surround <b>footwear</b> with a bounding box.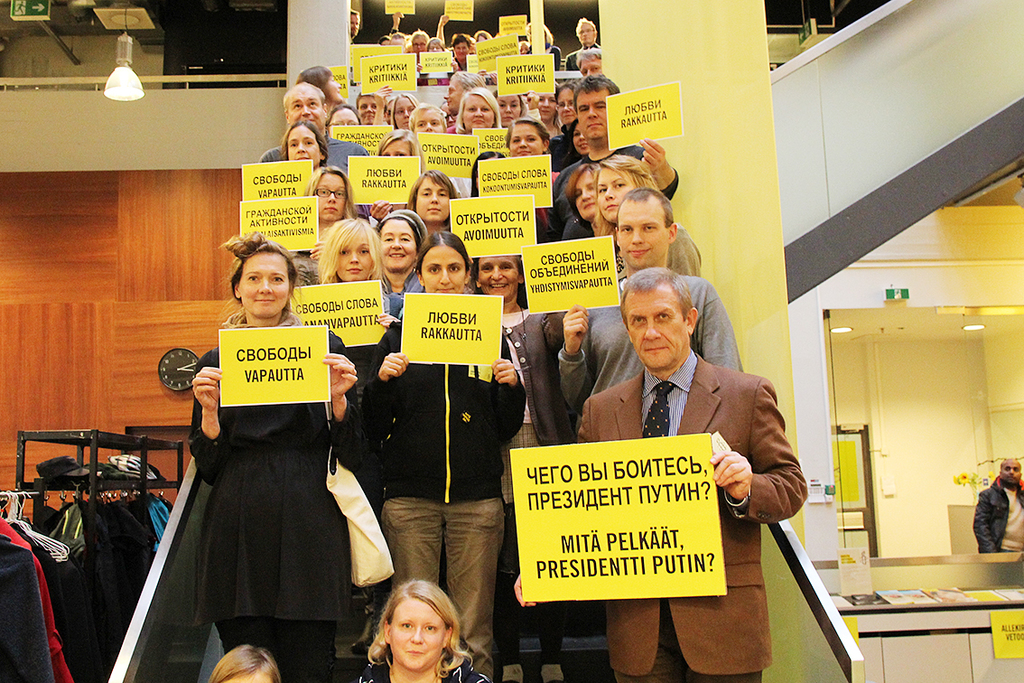
x1=503 y1=664 x2=526 y2=682.
